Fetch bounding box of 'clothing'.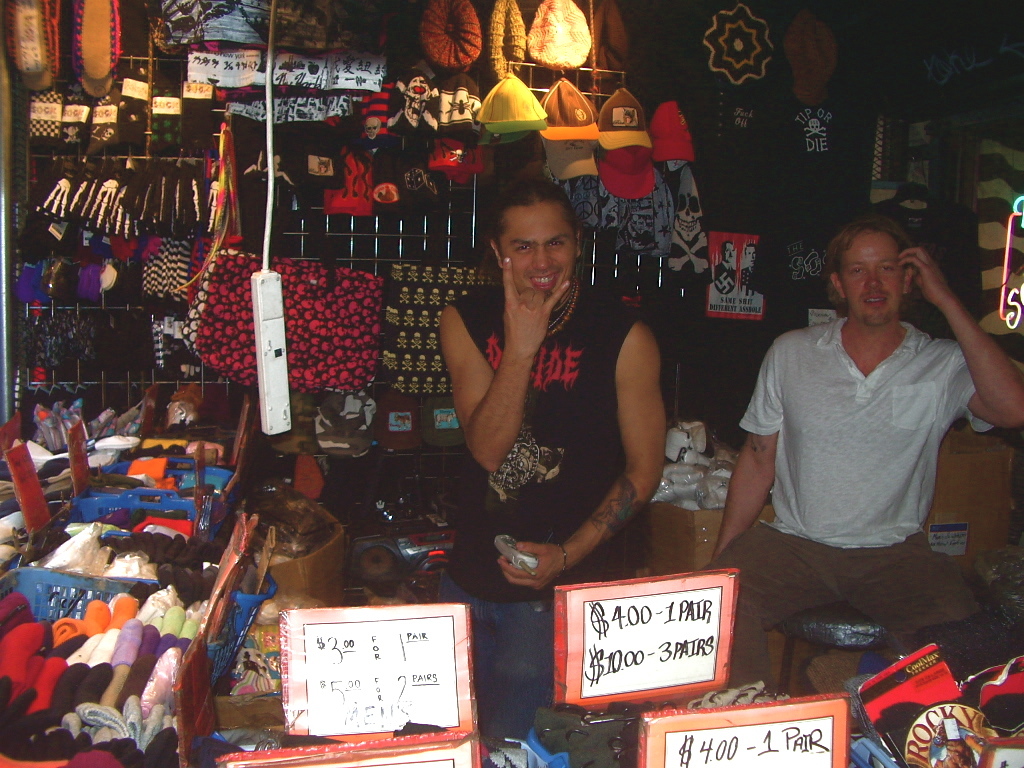
Bbox: crop(712, 257, 736, 292).
